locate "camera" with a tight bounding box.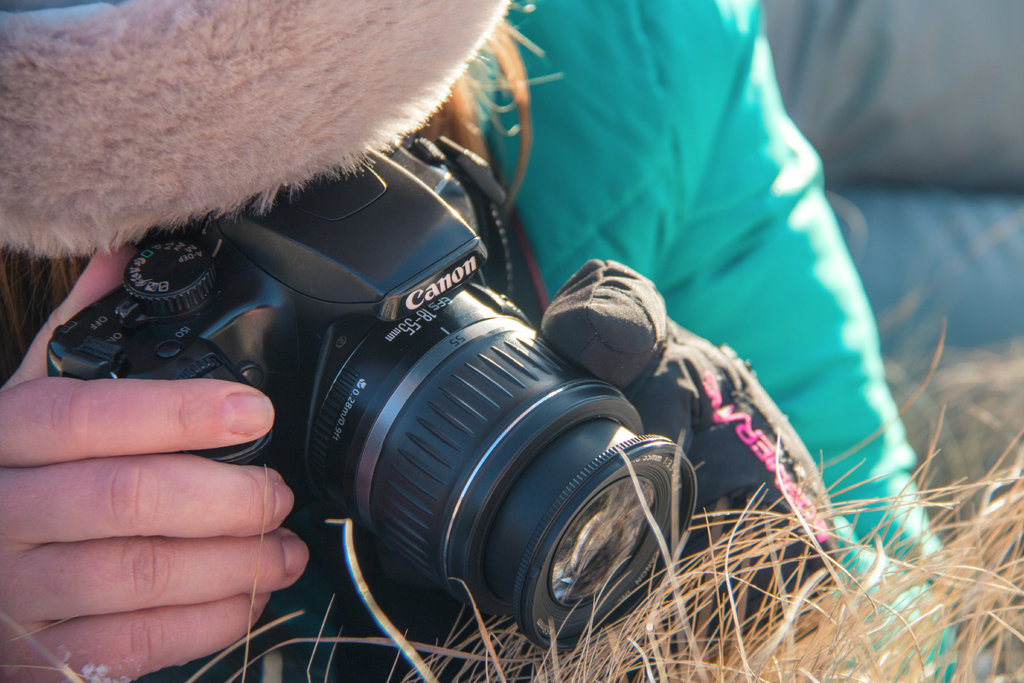
pyautogui.locateOnScreen(34, 163, 737, 627).
